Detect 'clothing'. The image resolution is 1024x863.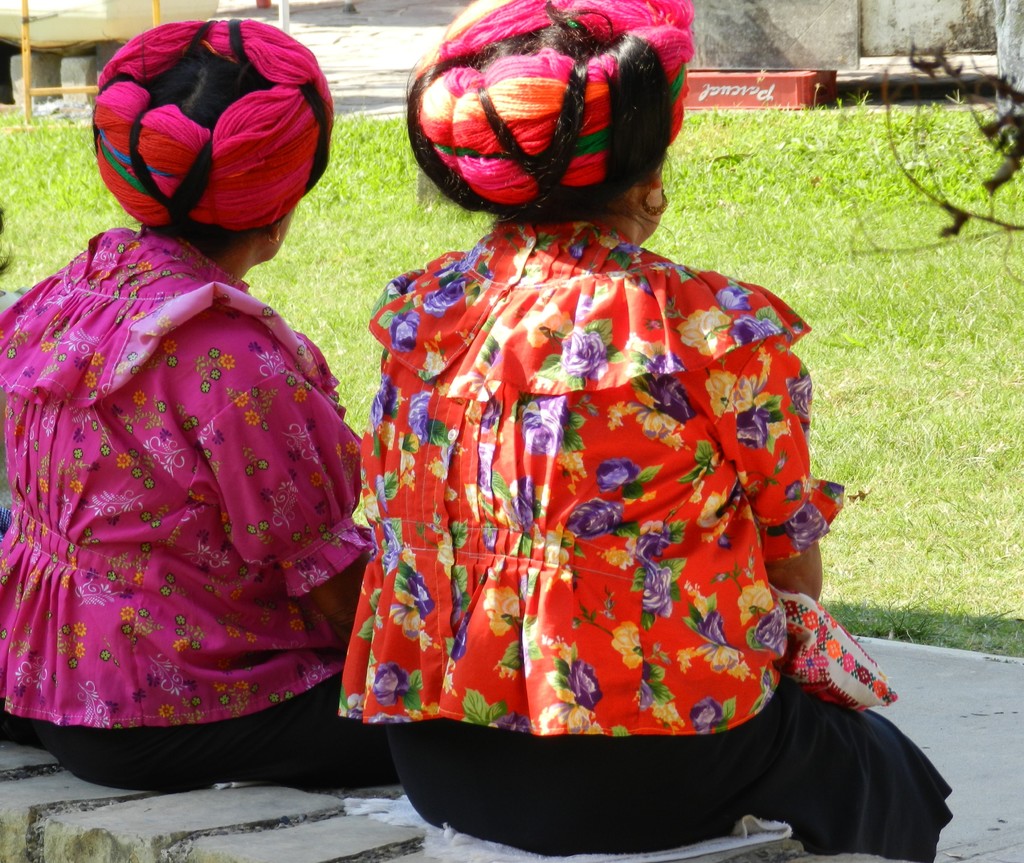
left=0, top=204, right=404, bottom=826.
